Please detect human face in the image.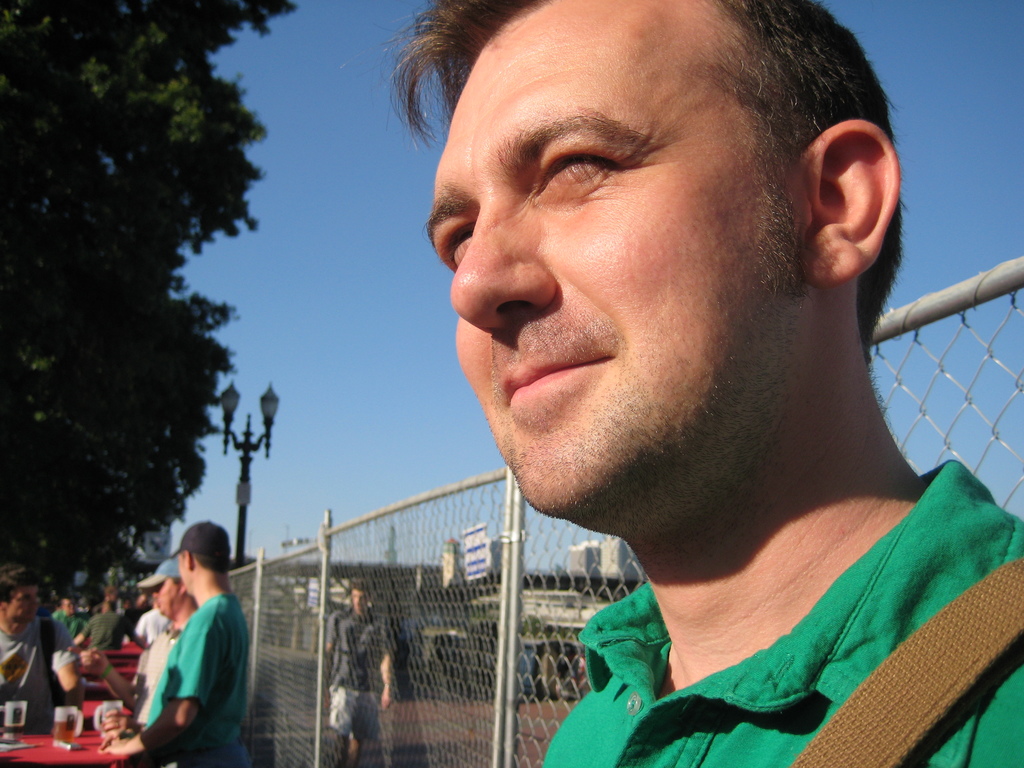
(12, 586, 42, 628).
